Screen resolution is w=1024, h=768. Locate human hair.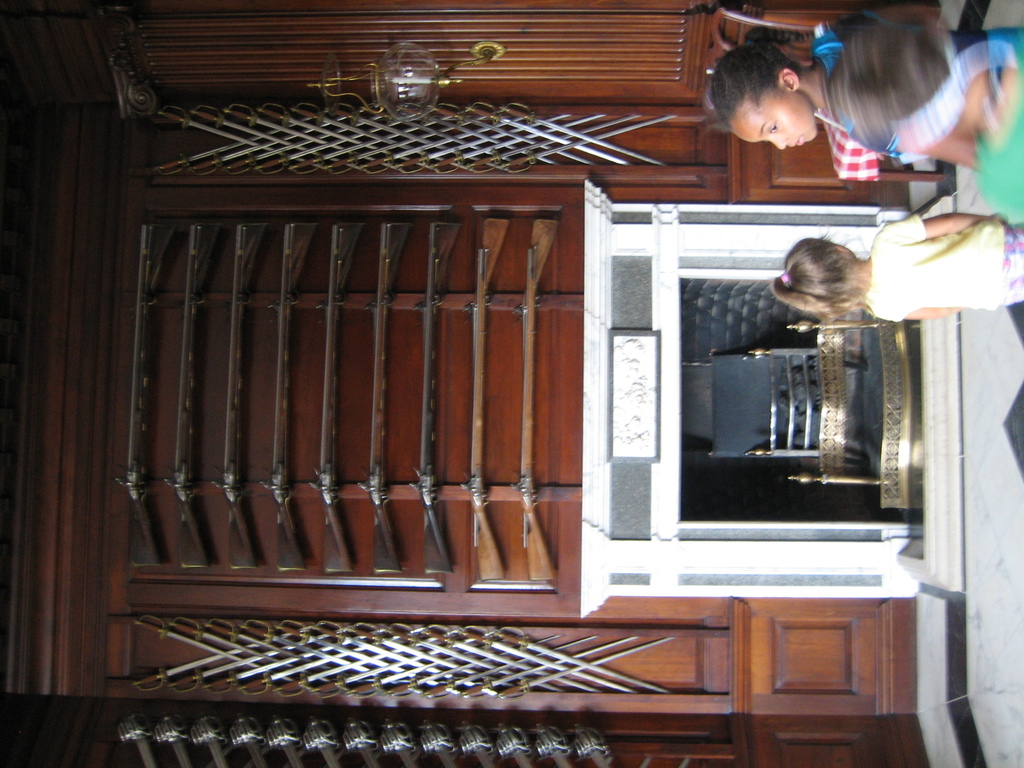
<box>705,23,853,141</box>.
